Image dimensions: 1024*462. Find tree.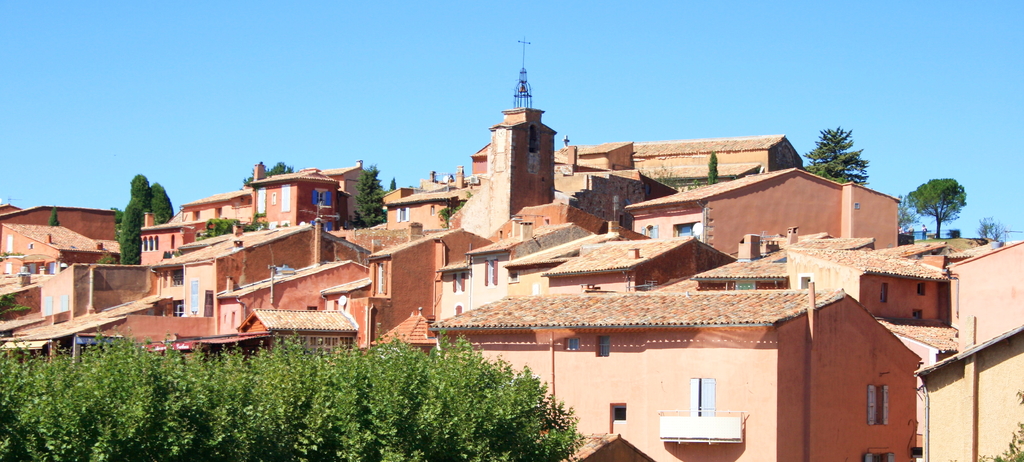
[left=918, top=167, right=979, bottom=237].
